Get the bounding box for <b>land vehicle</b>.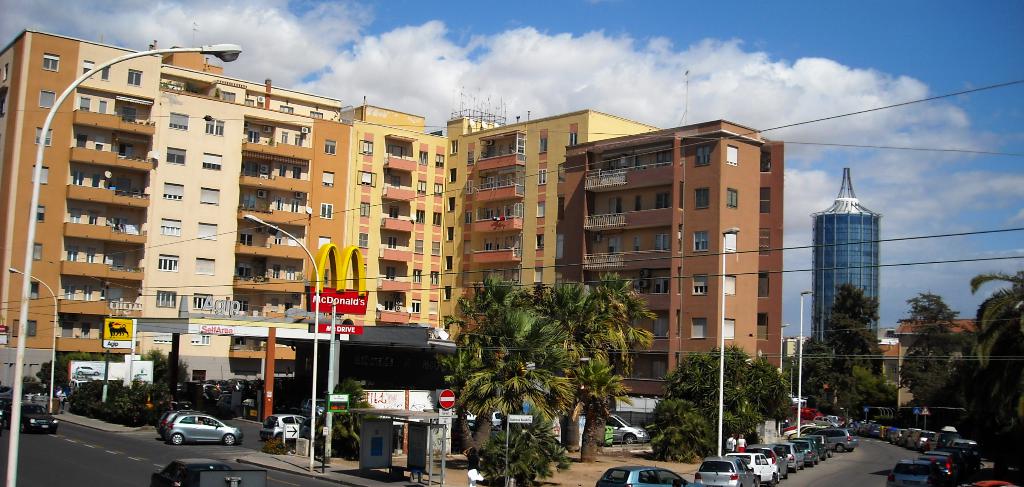
crop(22, 378, 46, 397).
